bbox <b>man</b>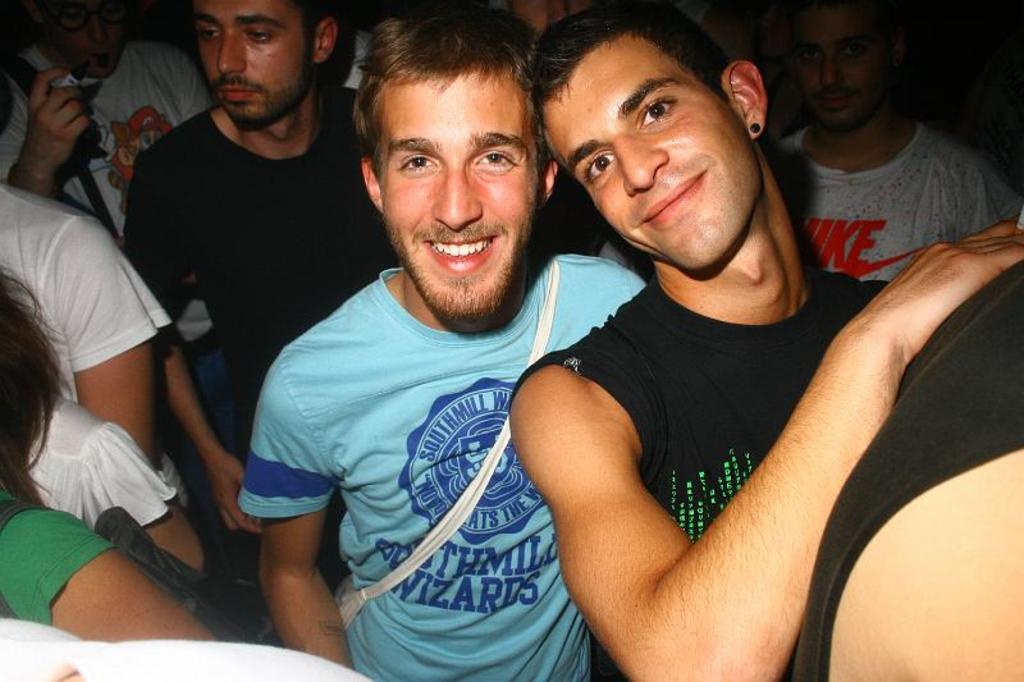
box(232, 5, 646, 681)
